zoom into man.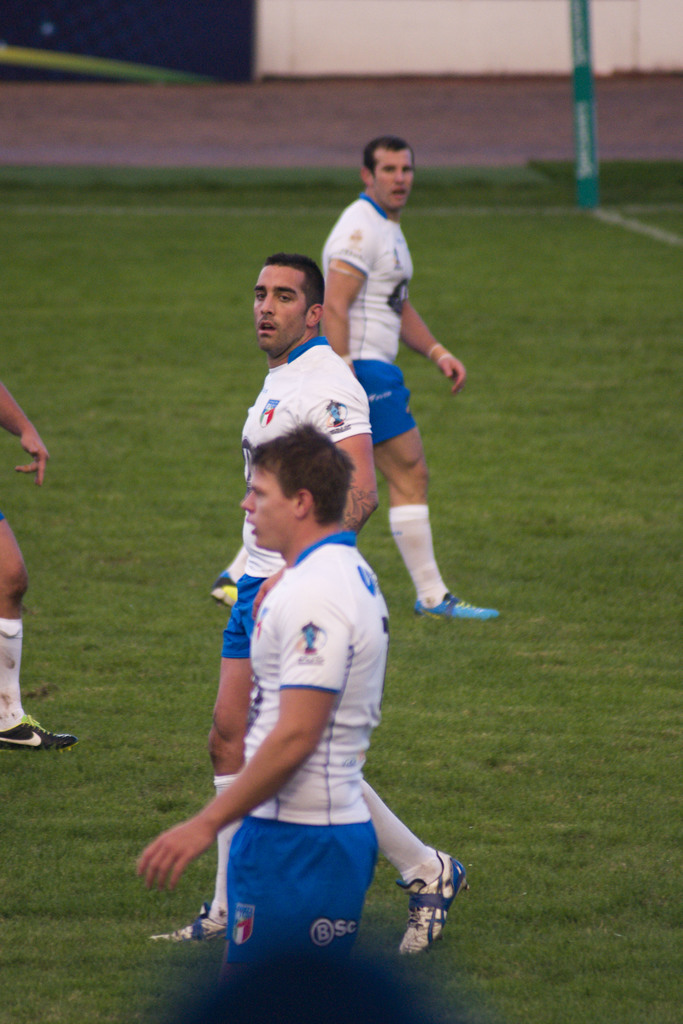
Zoom target: x1=133, y1=251, x2=468, y2=966.
